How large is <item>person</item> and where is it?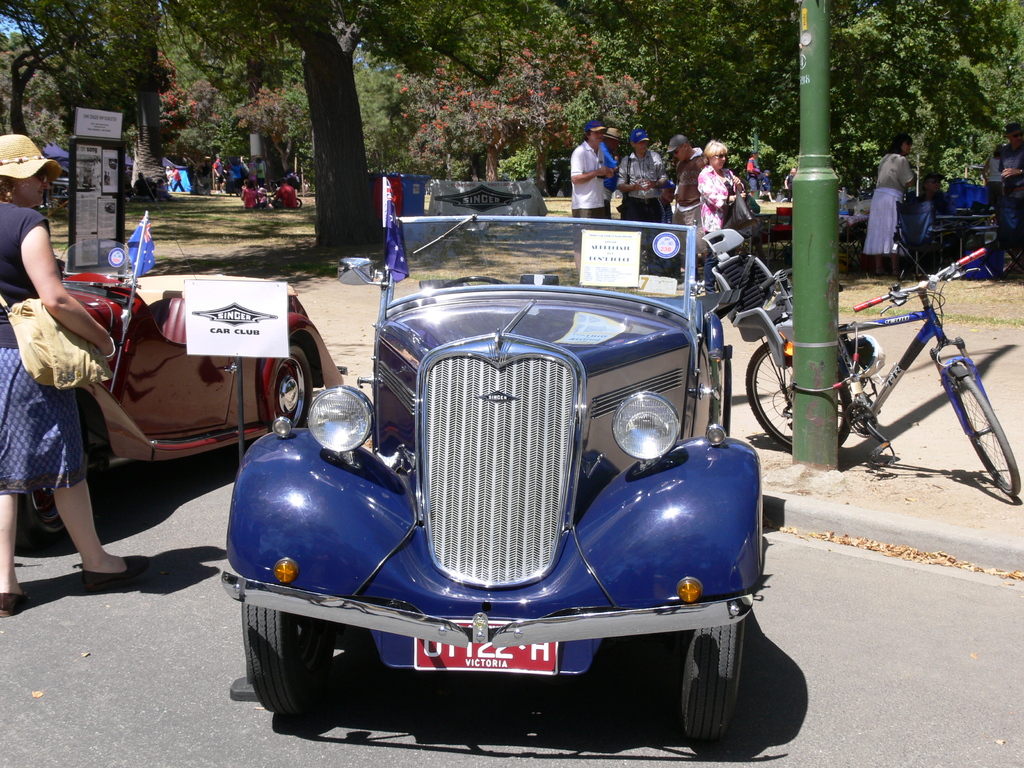
Bounding box: BBox(764, 170, 776, 204).
